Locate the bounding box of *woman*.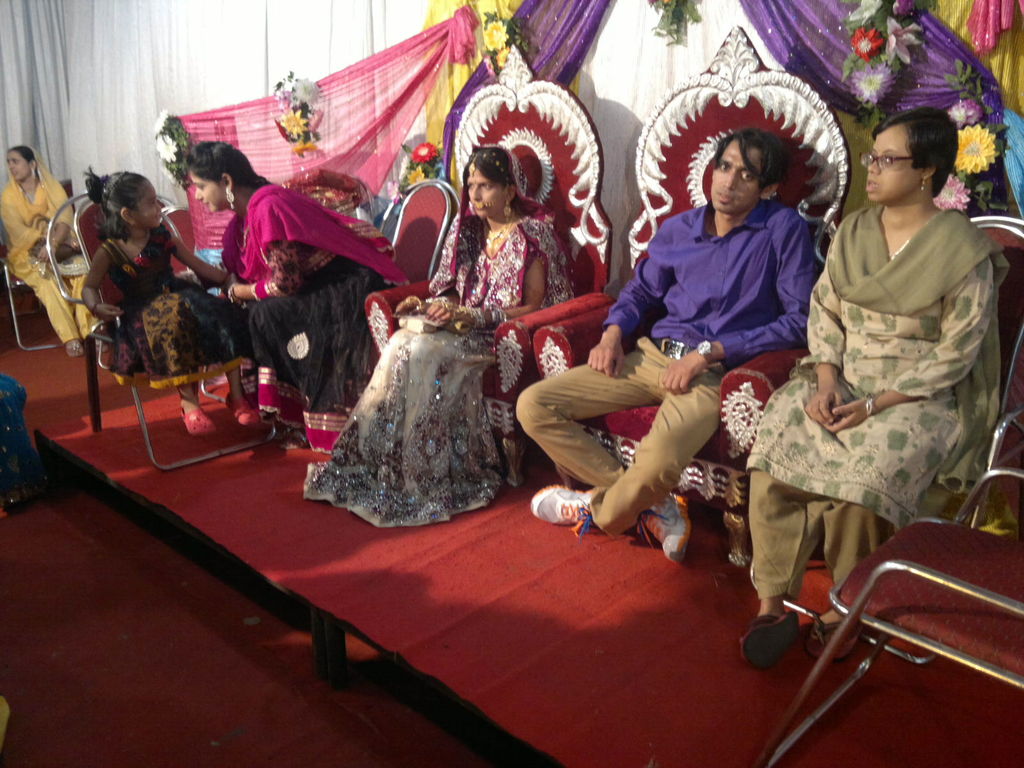
Bounding box: bbox(298, 148, 584, 529).
